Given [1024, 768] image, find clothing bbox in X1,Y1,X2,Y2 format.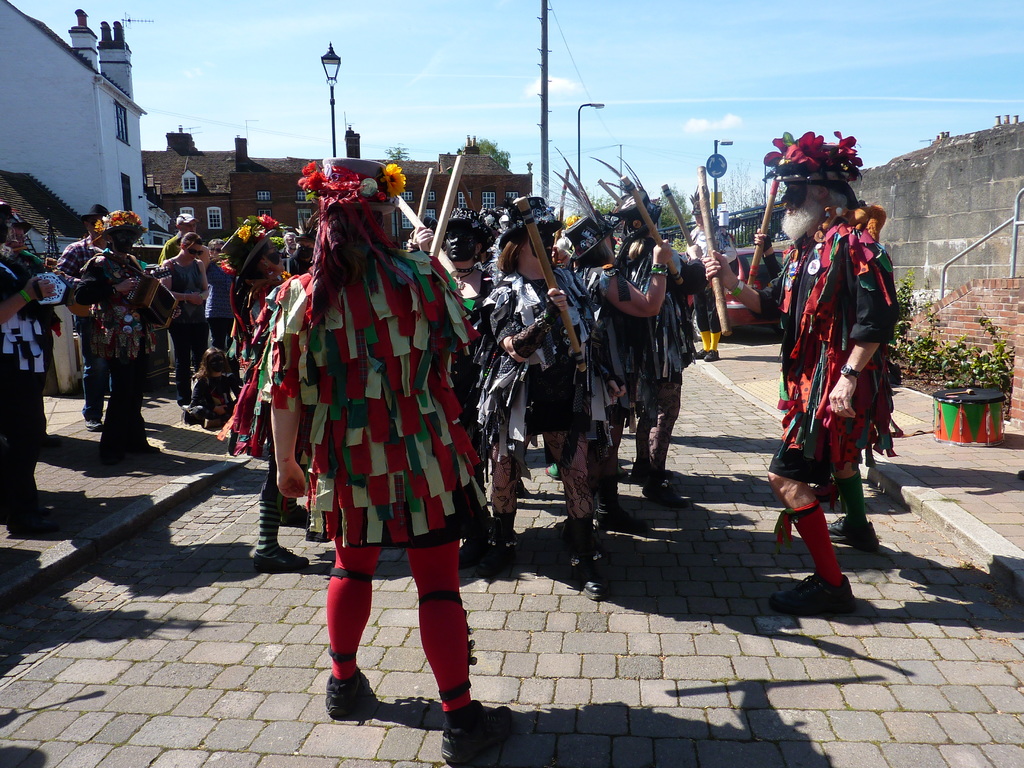
790,169,897,532.
